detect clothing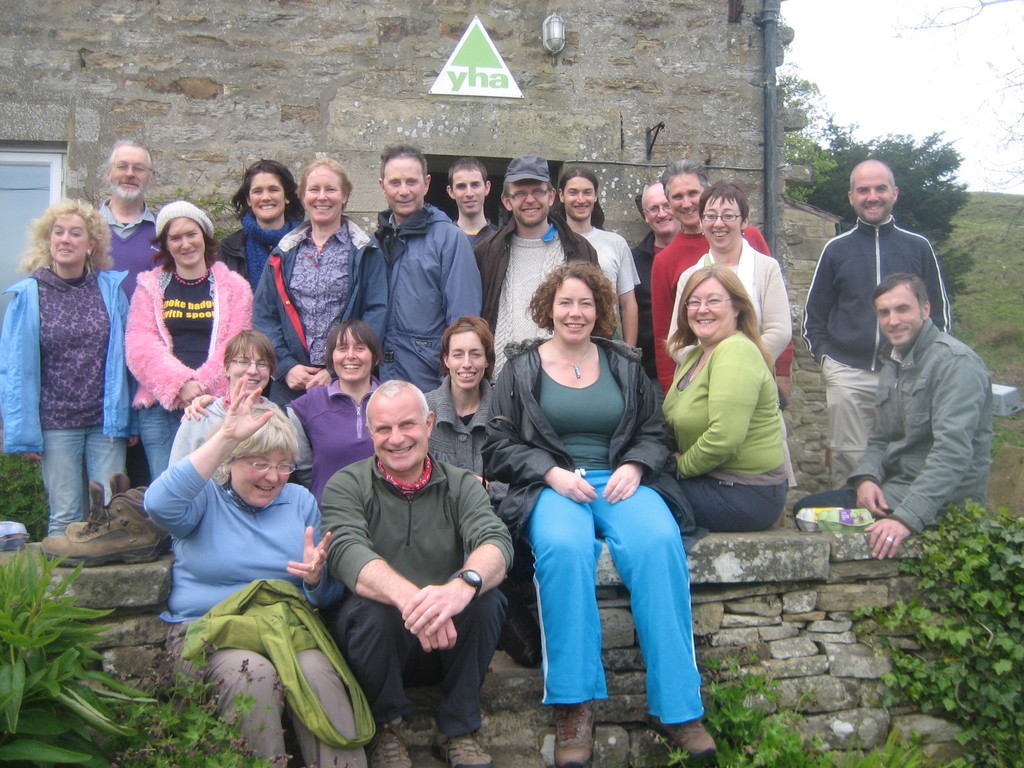
locate(567, 224, 645, 344)
